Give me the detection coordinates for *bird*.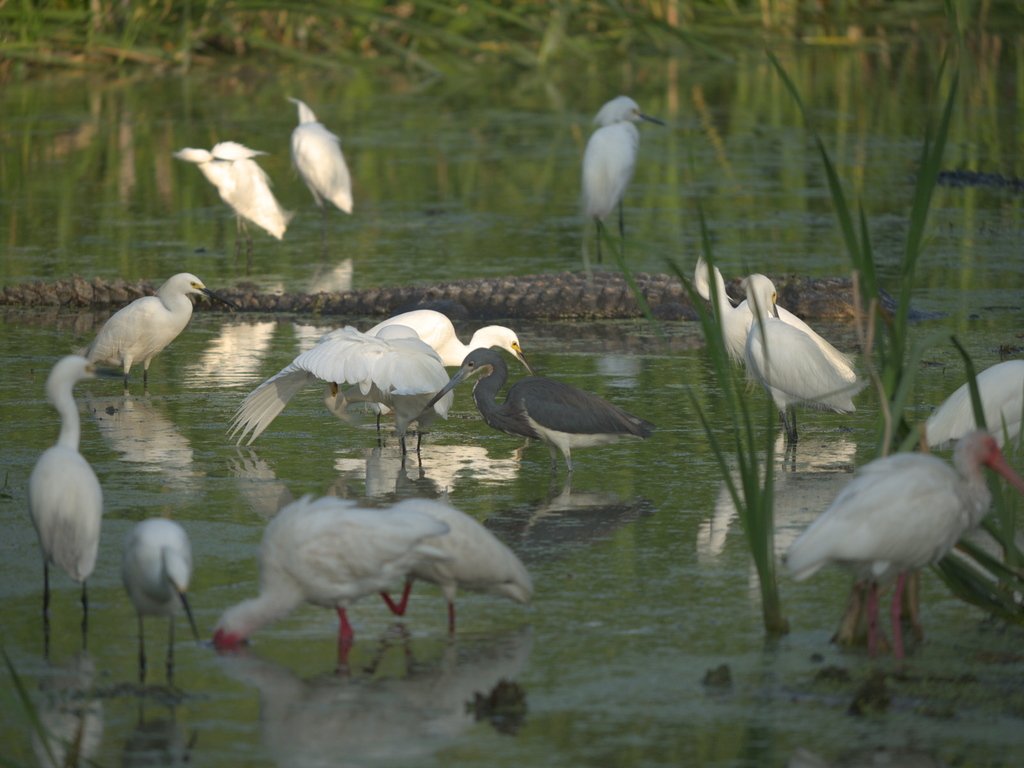
{"x1": 383, "y1": 495, "x2": 535, "y2": 610}.
